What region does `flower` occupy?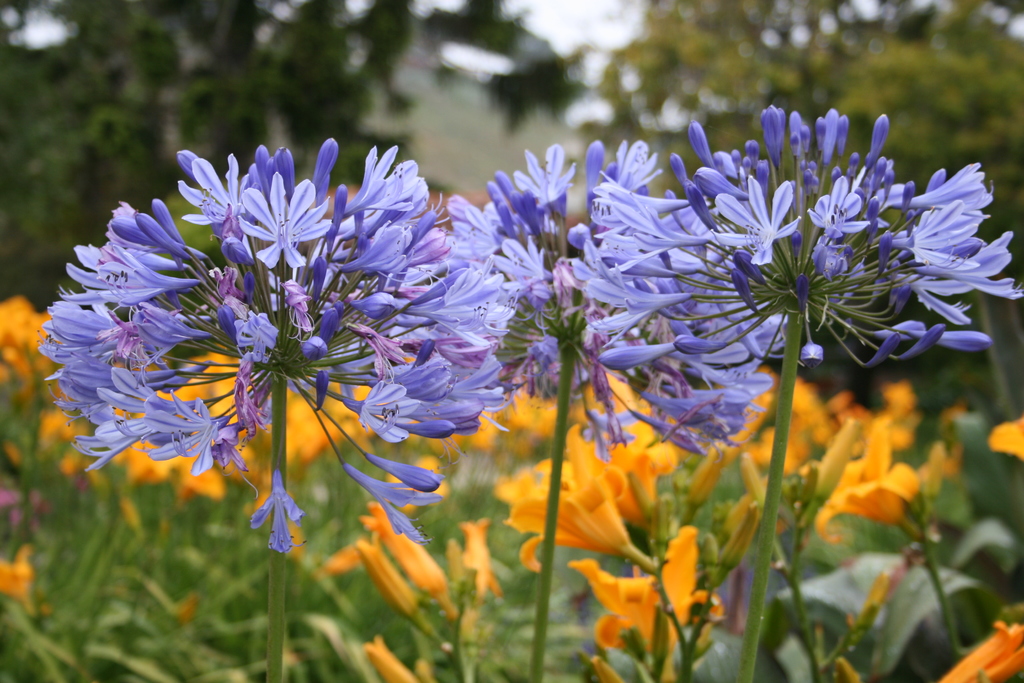
detection(942, 612, 1023, 682).
